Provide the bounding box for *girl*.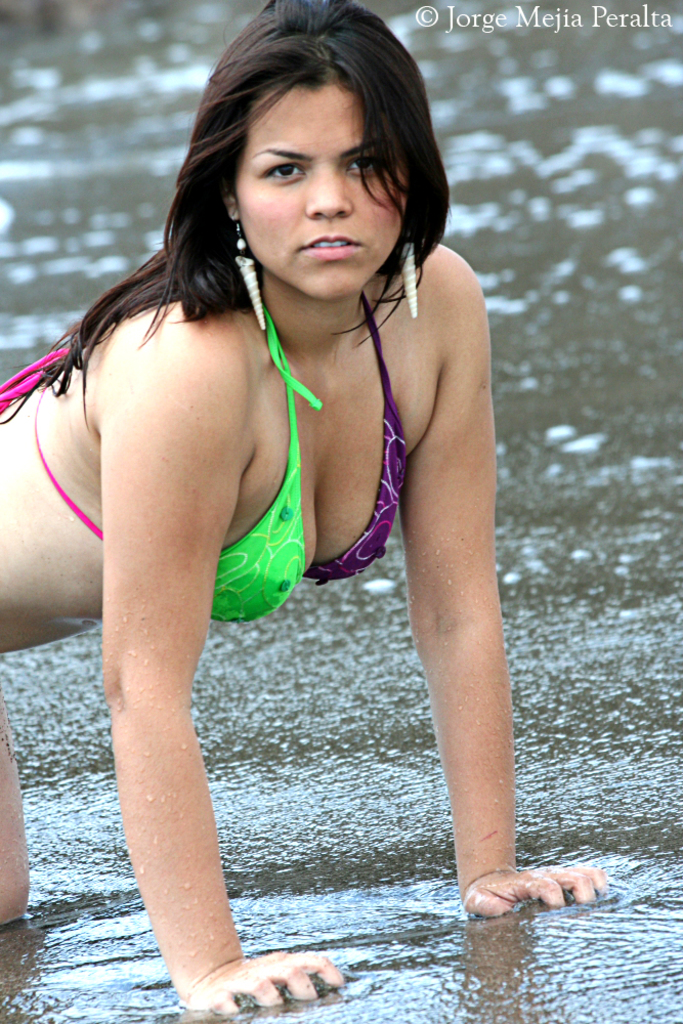
<box>0,0,599,1020</box>.
